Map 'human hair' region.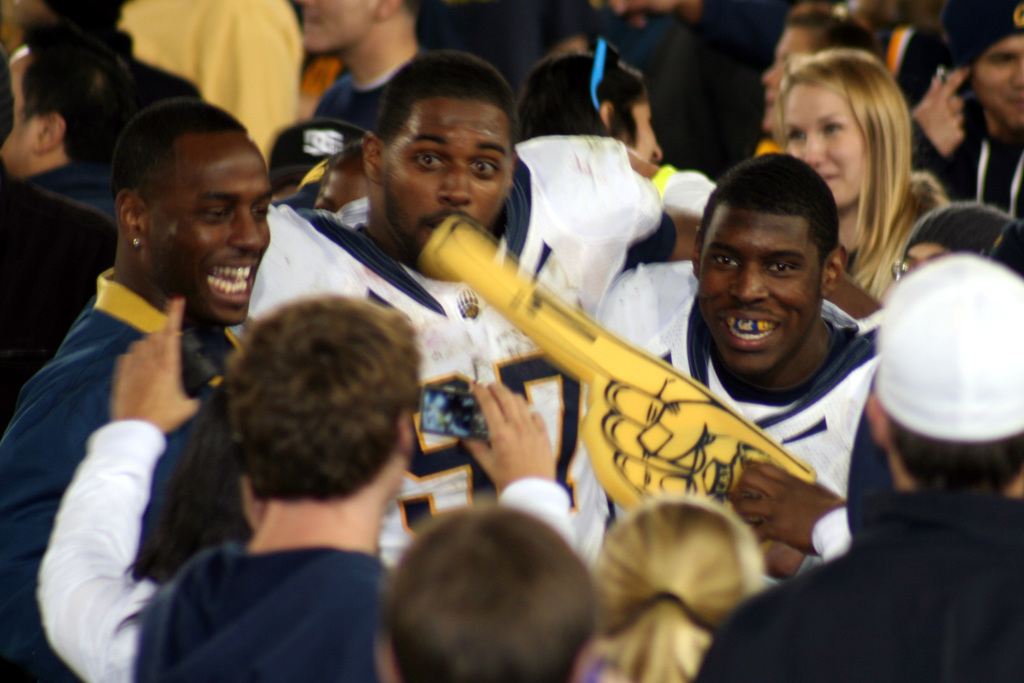
Mapped to box(887, 420, 1023, 493).
